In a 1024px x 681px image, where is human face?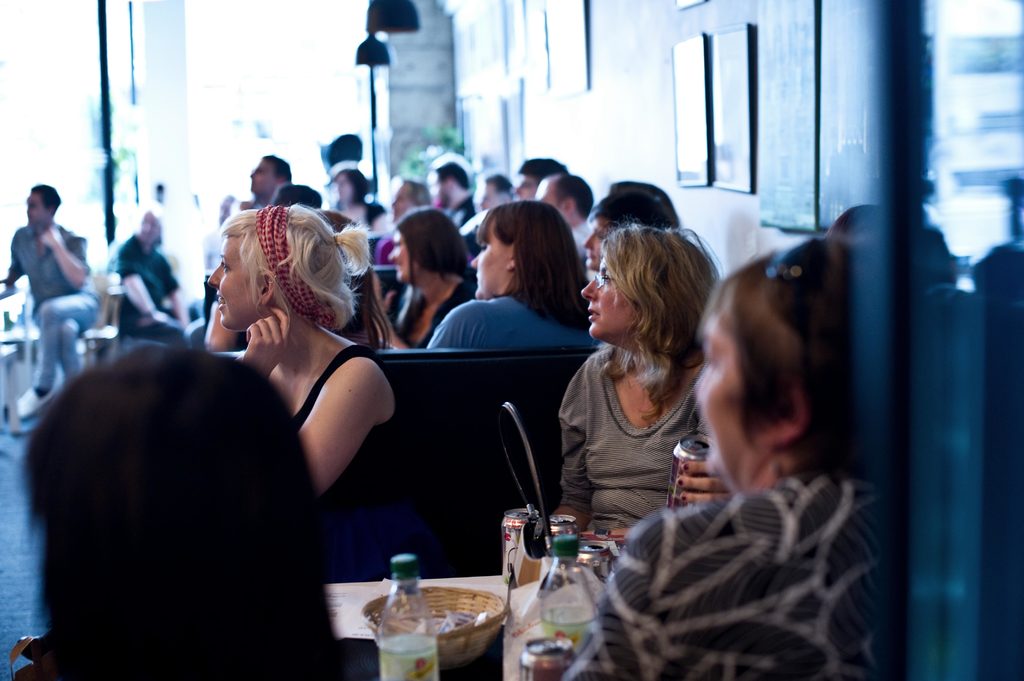
bbox=(471, 225, 517, 293).
